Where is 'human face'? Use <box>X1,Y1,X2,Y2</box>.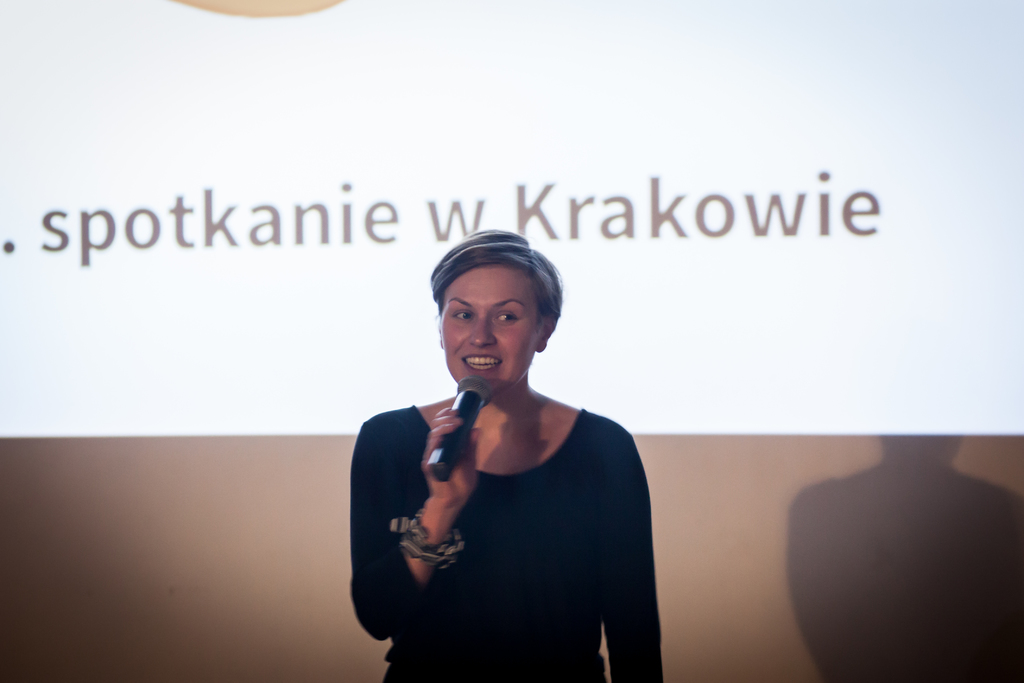
<box>434,267,547,399</box>.
